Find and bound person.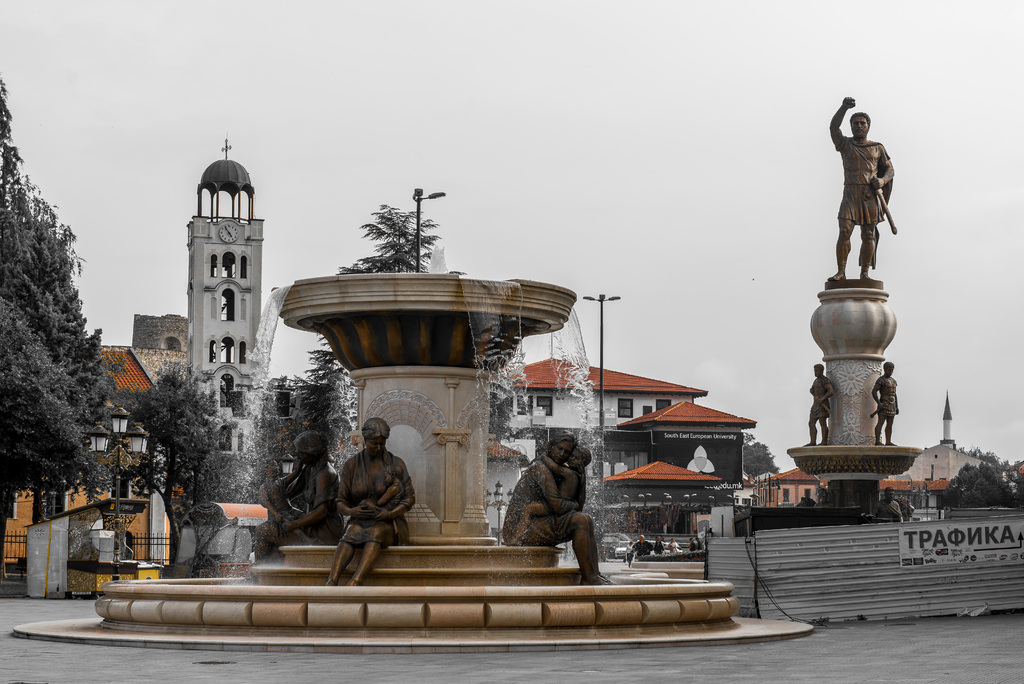
Bound: [left=255, top=428, right=347, bottom=566].
